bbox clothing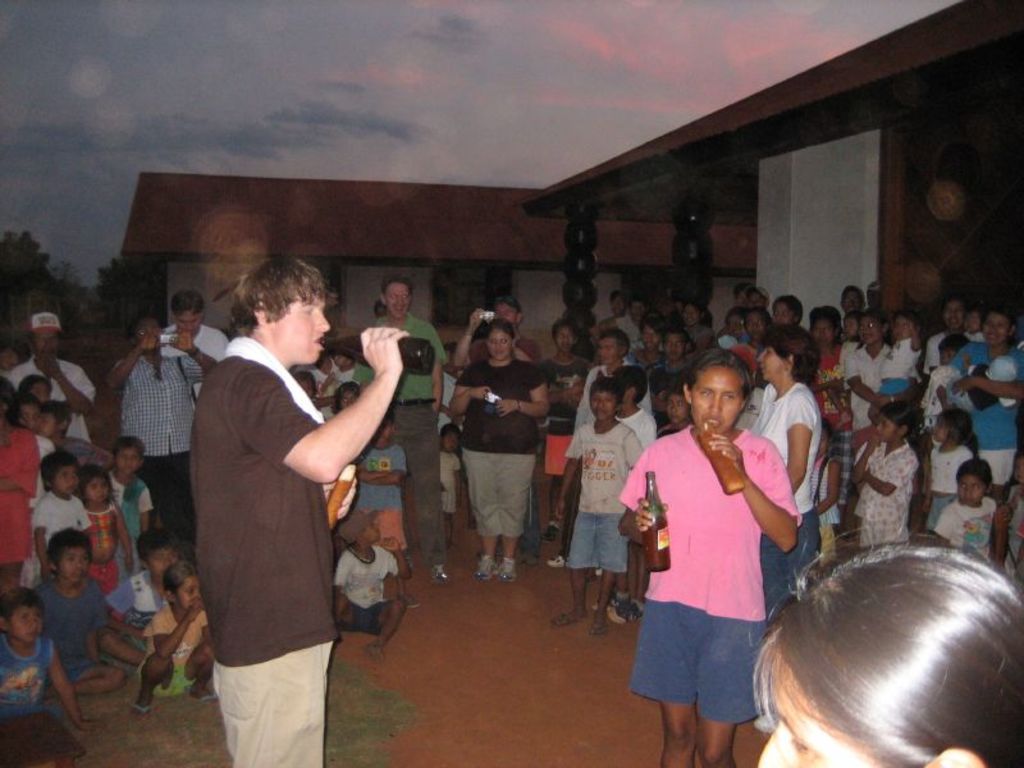
x1=355, y1=444, x2=410, y2=549
